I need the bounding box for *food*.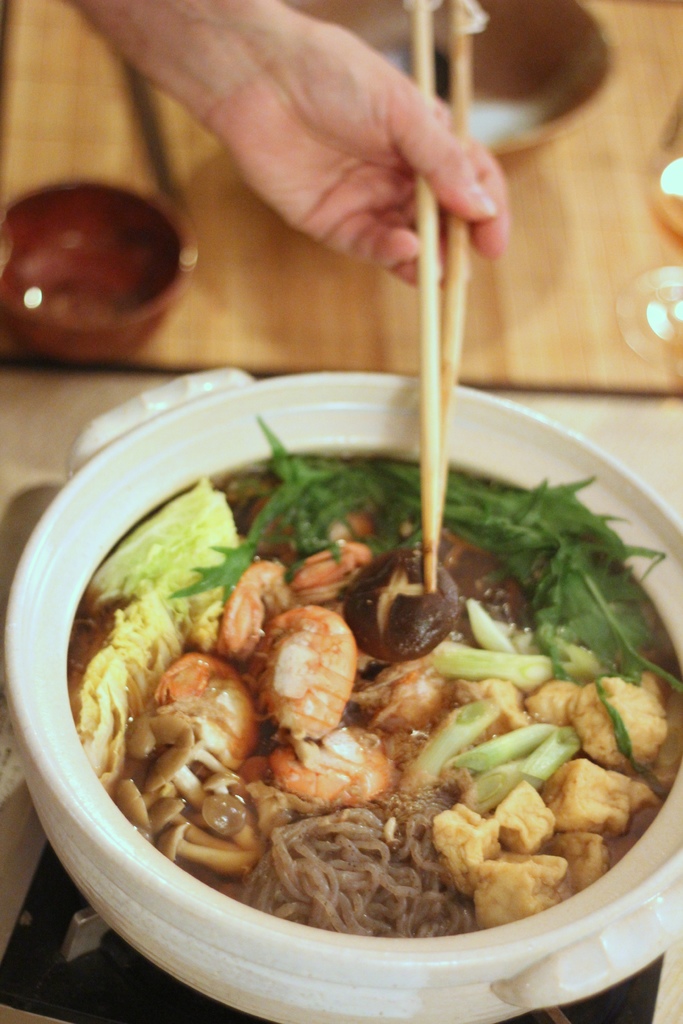
Here it is: l=69, t=360, r=648, b=945.
